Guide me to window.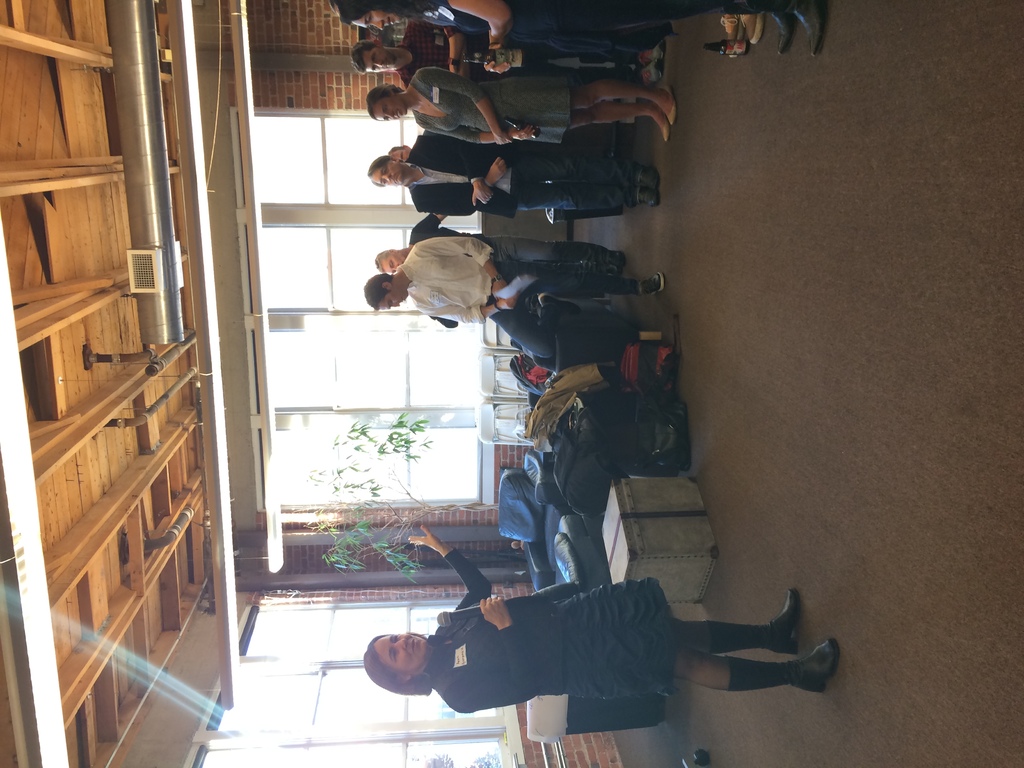
Guidance: (left=249, top=120, right=477, bottom=243).
